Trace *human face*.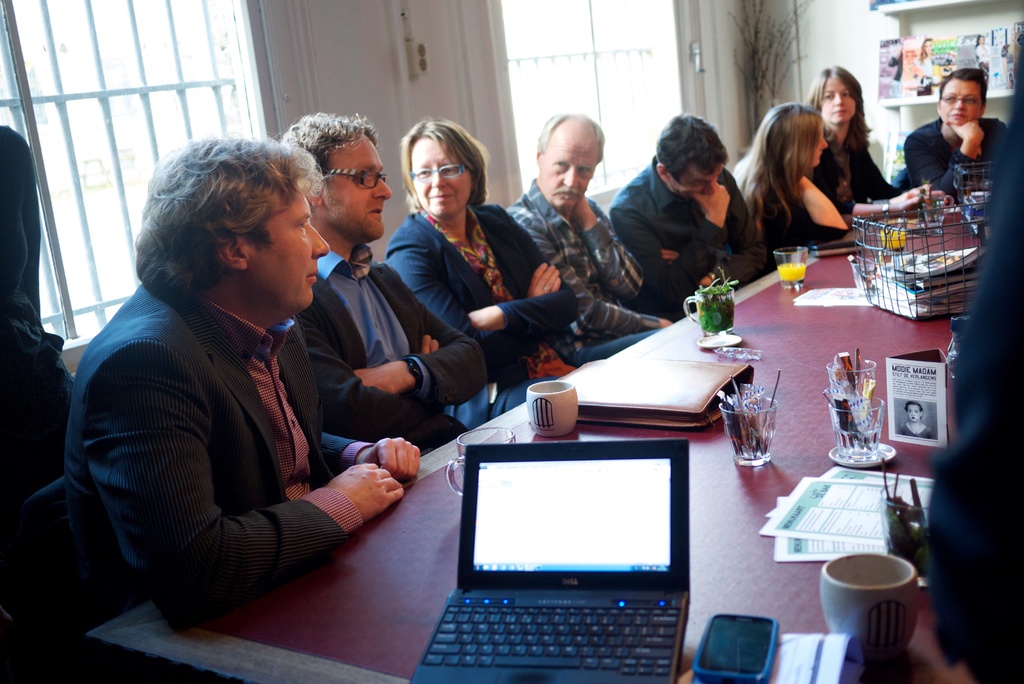
Traced to bbox=(812, 128, 828, 165).
